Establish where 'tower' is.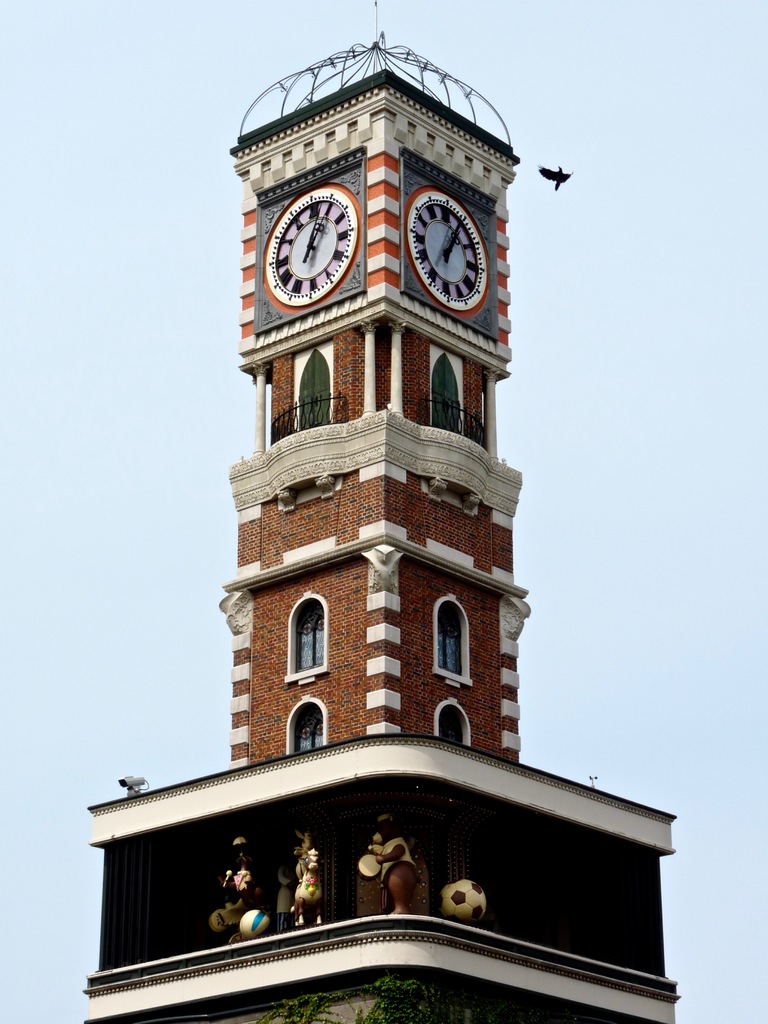
Established at 78,0,680,1023.
